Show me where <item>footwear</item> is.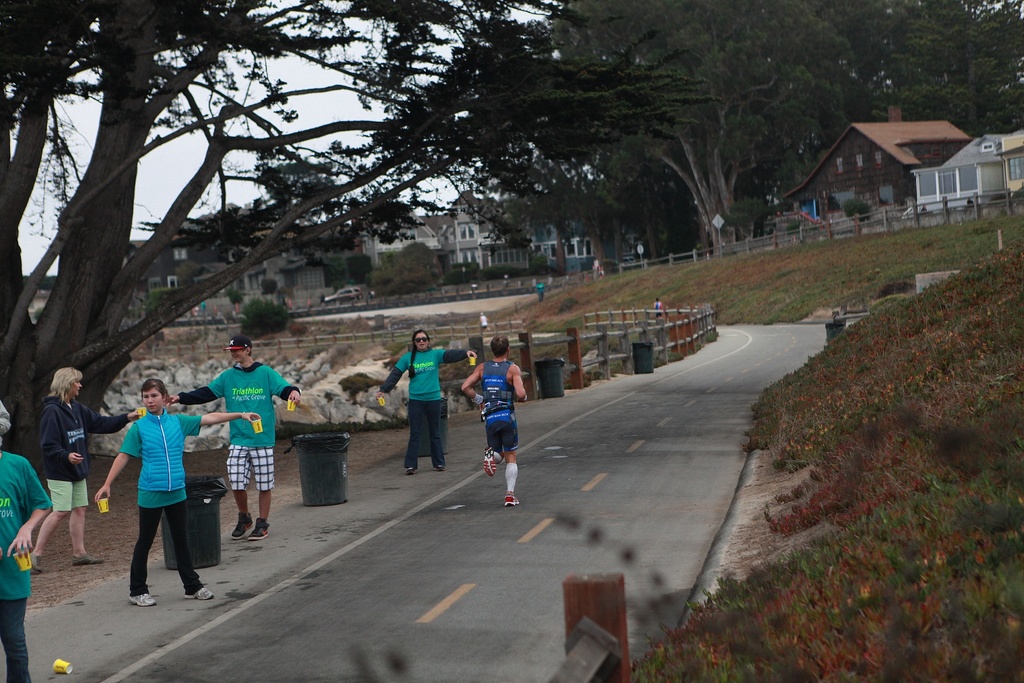
<item>footwear</item> is at box(35, 554, 47, 575).
